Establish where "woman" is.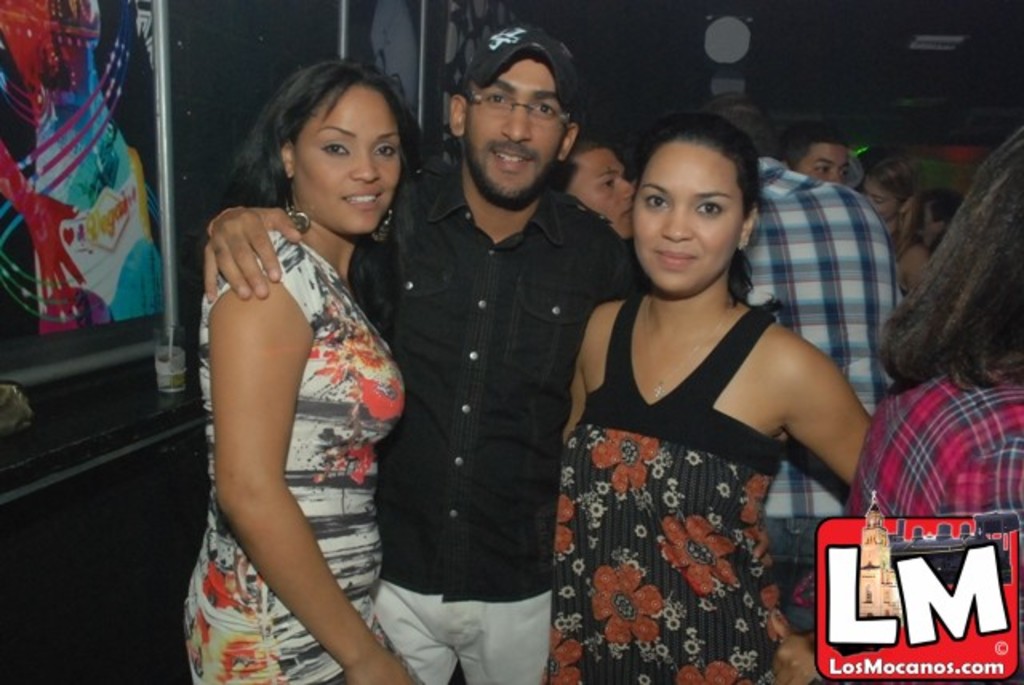
Established at l=862, t=152, r=939, b=298.
